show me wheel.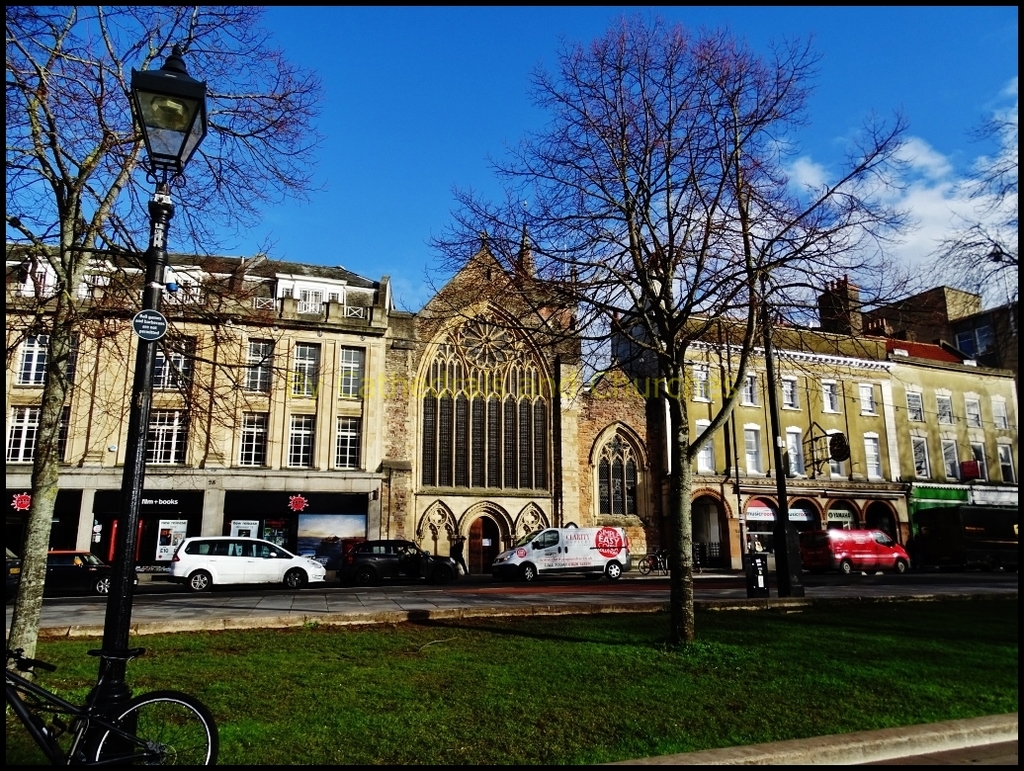
wheel is here: bbox(841, 559, 853, 574).
